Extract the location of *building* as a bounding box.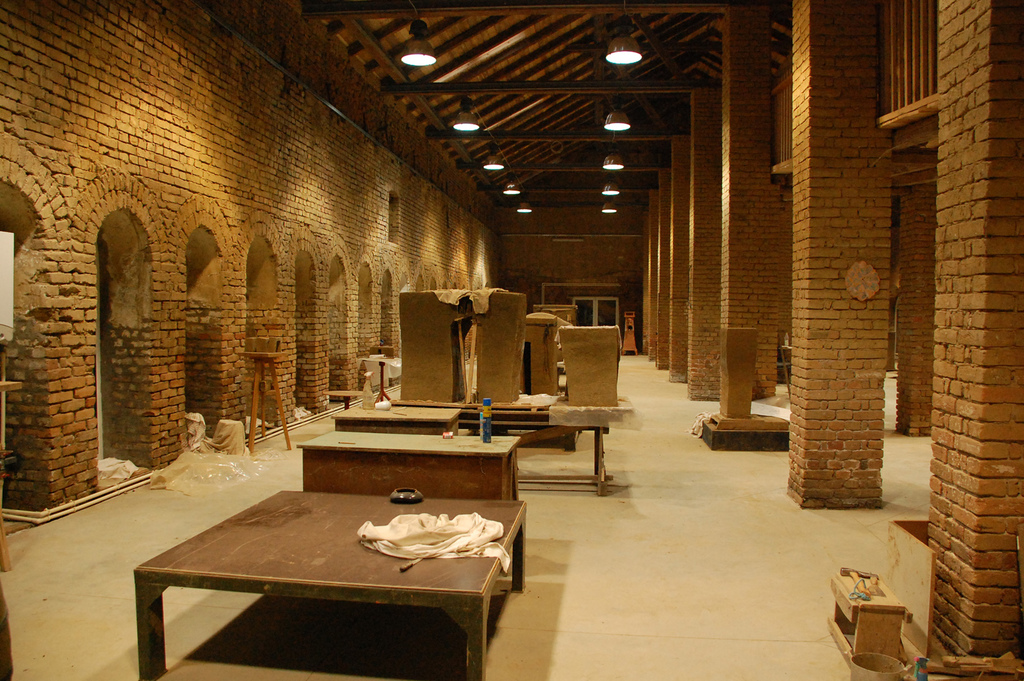
region(0, 0, 1023, 680).
